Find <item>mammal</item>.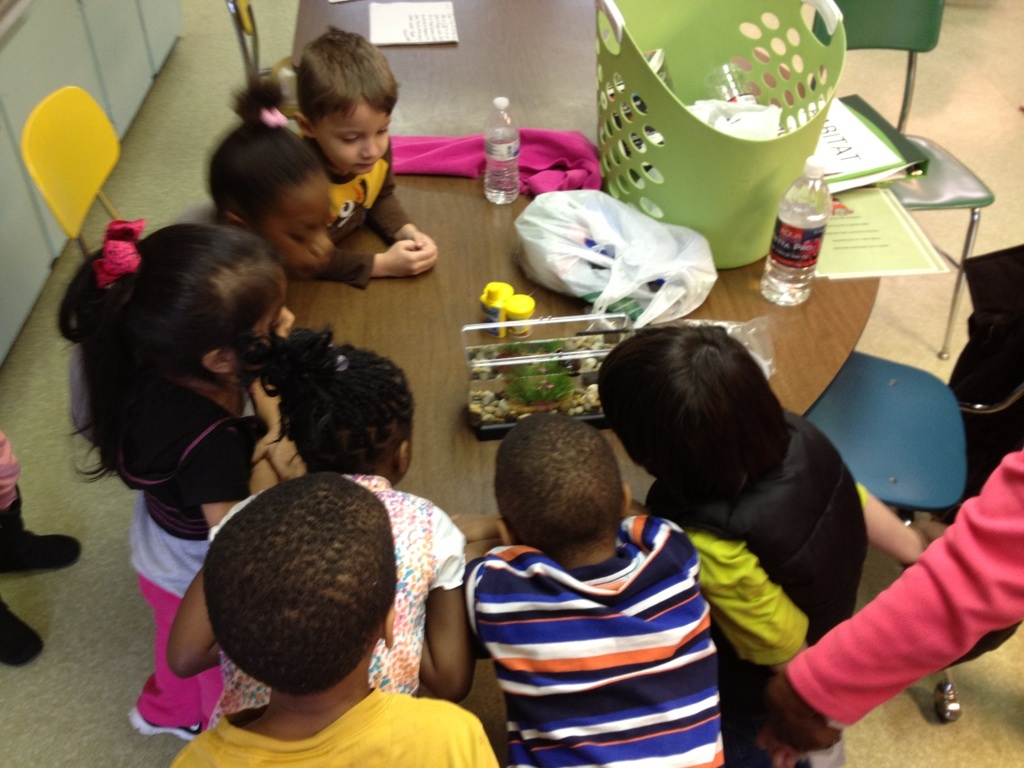
[588, 320, 872, 767].
